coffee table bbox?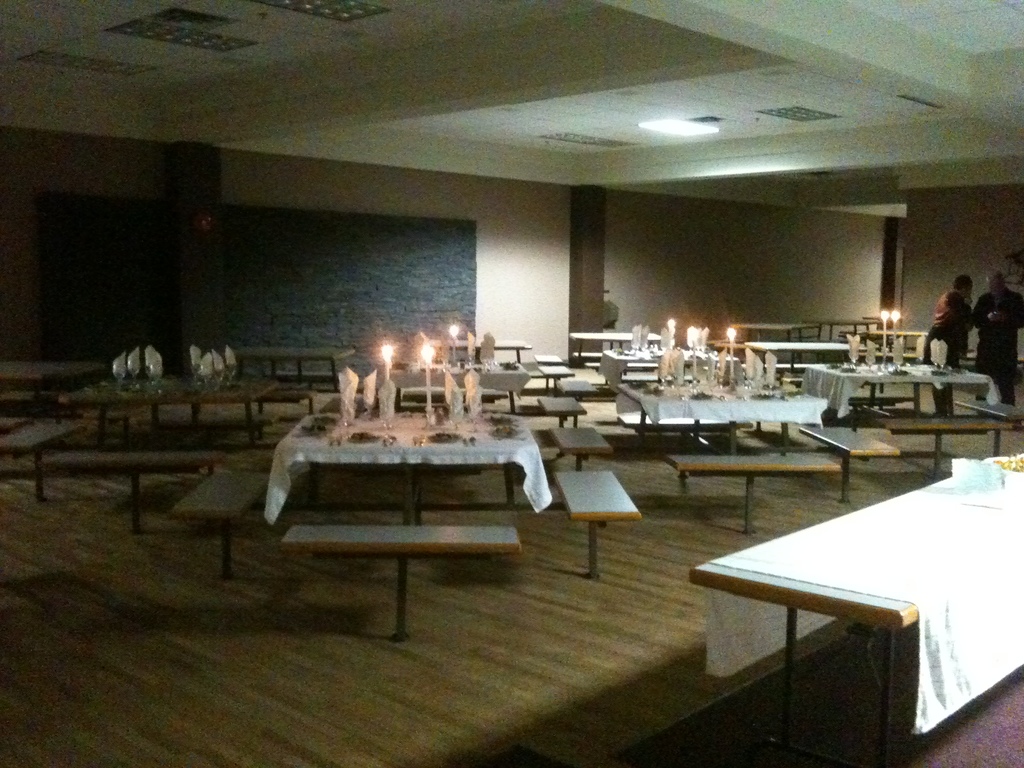
x1=63 y1=374 x2=278 y2=443
